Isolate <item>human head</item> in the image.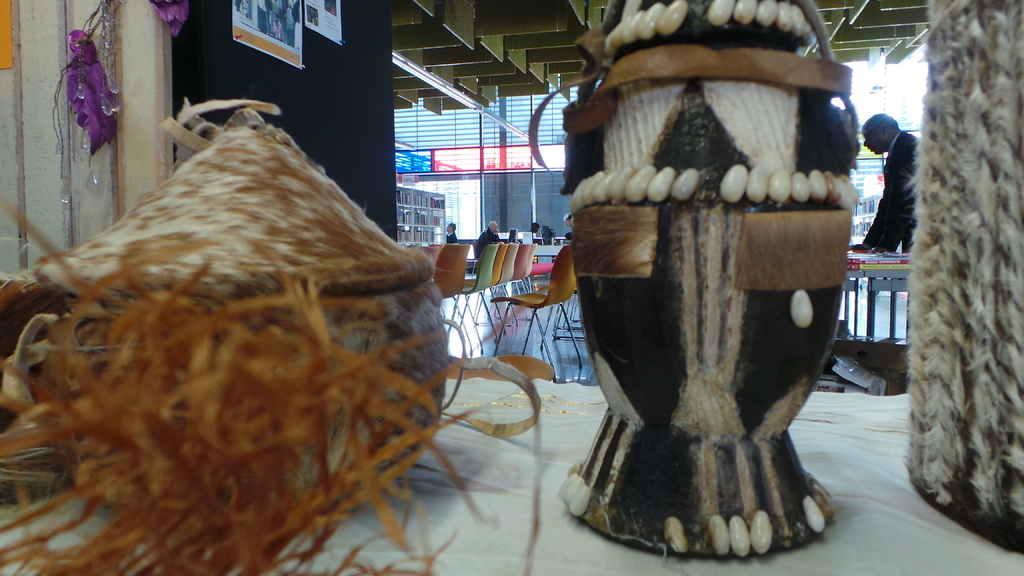
Isolated region: (488, 221, 500, 237).
